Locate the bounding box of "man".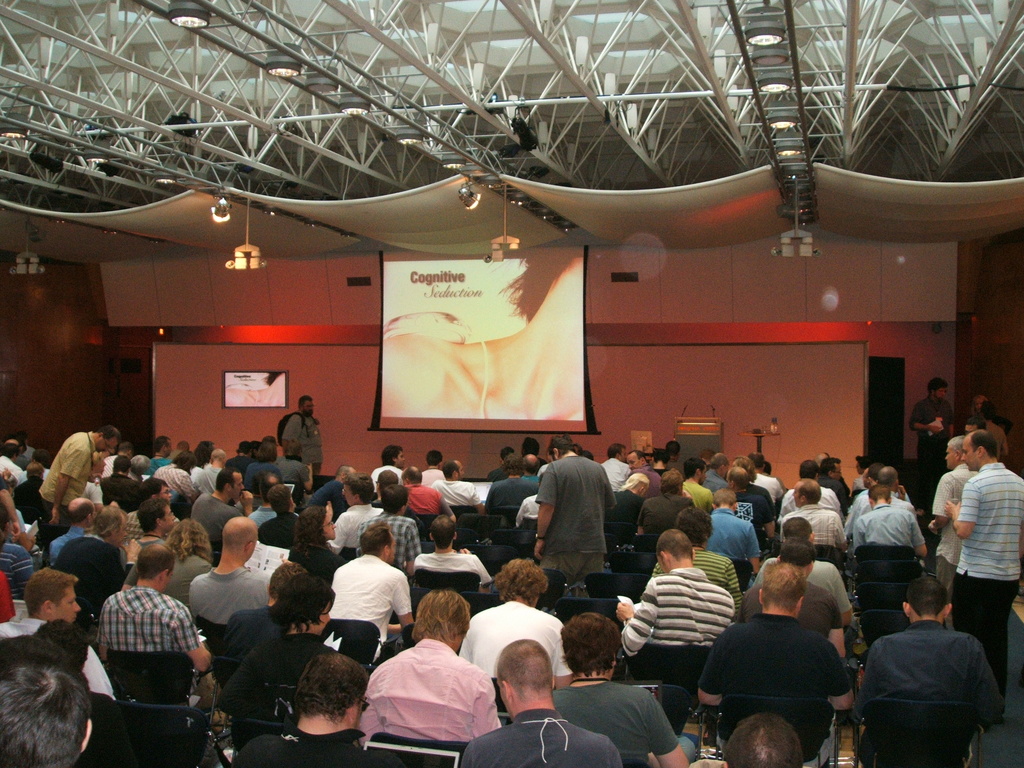
Bounding box: x1=474, y1=556, x2=562, y2=713.
